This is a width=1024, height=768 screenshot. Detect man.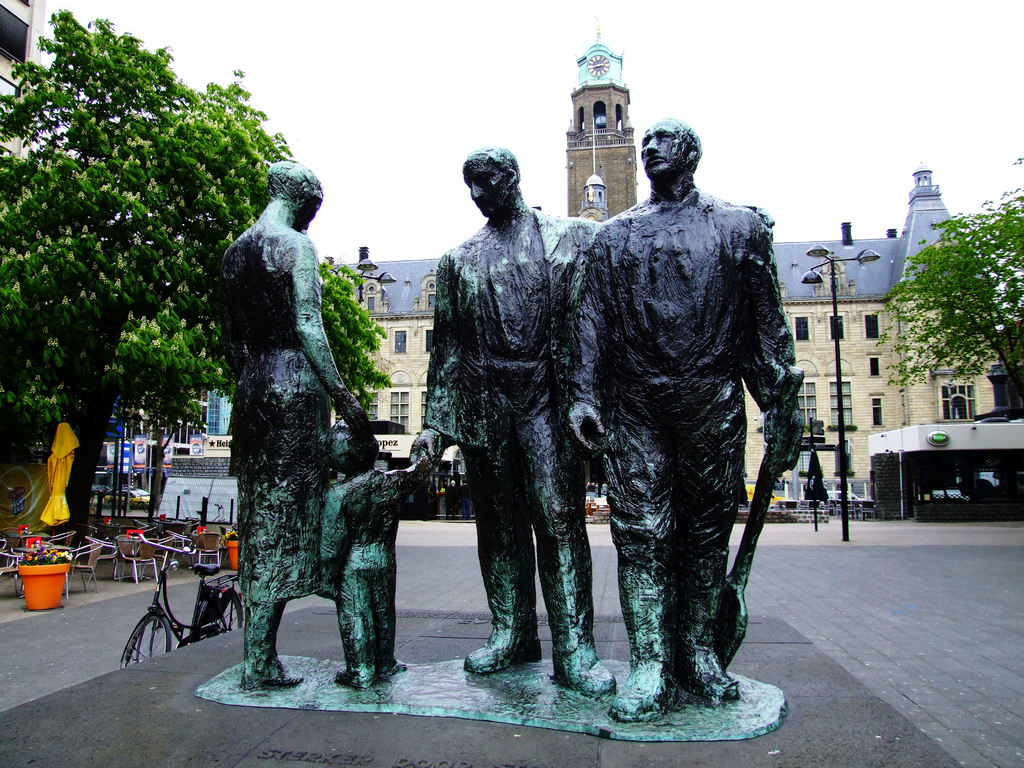
(left=426, top=122, right=618, bottom=721).
